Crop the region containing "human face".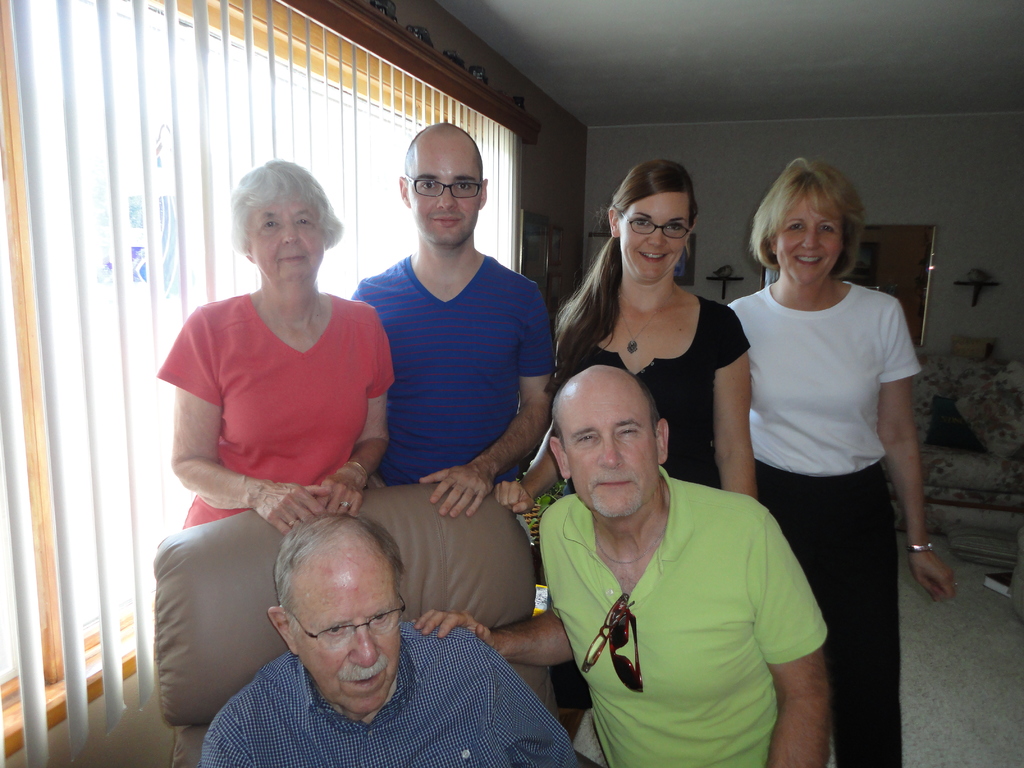
Crop region: x1=779 y1=189 x2=843 y2=285.
